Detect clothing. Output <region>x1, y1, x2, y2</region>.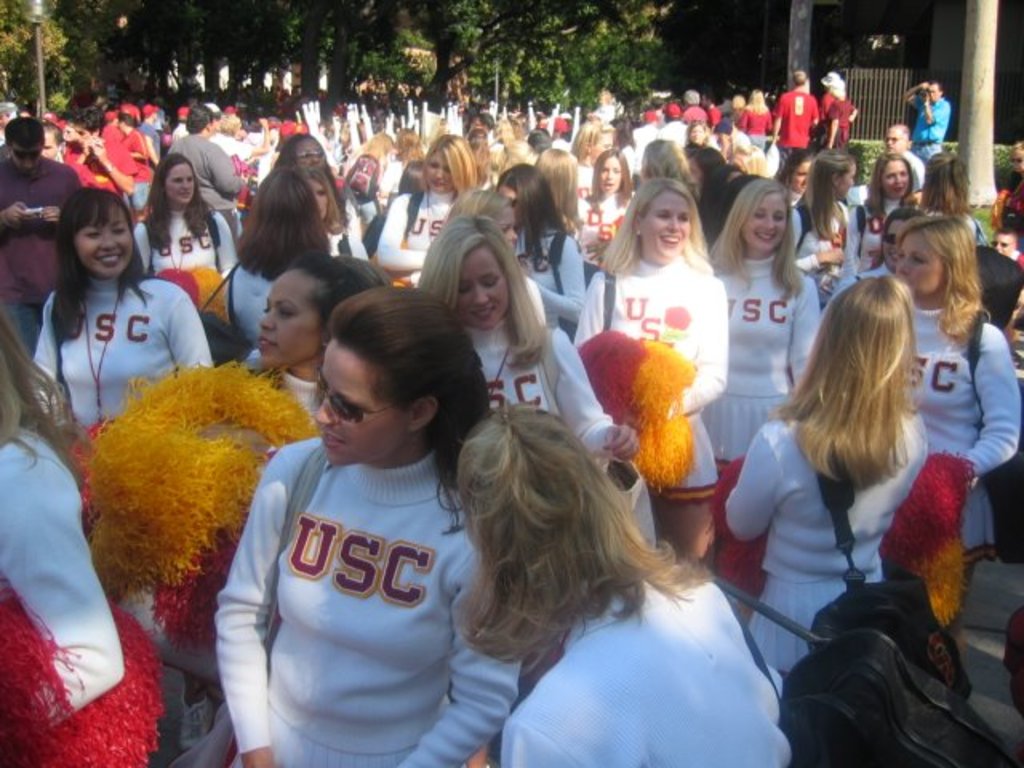
<region>518, 227, 576, 317</region>.
